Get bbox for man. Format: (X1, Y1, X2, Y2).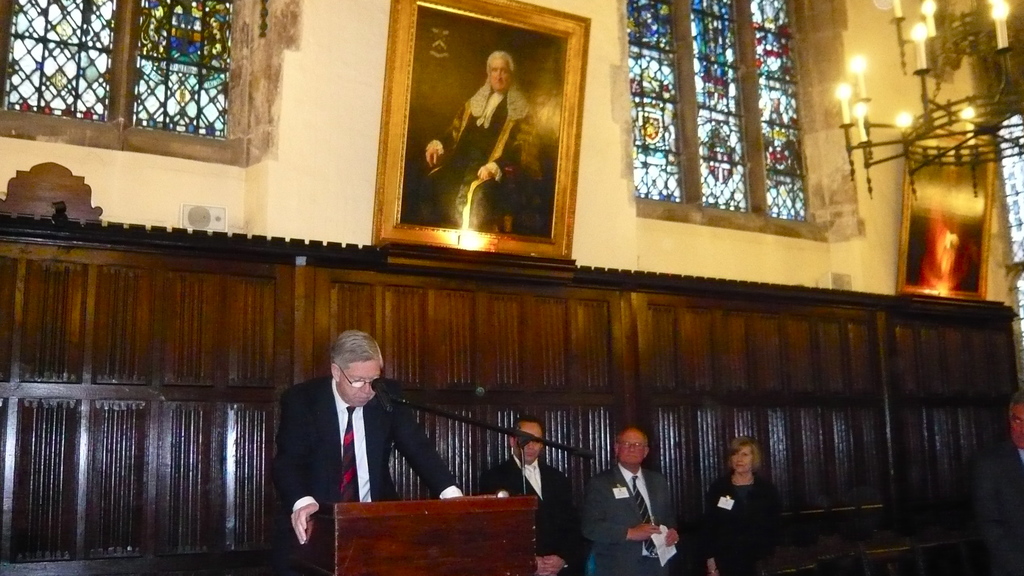
(414, 51, 540, 228).
